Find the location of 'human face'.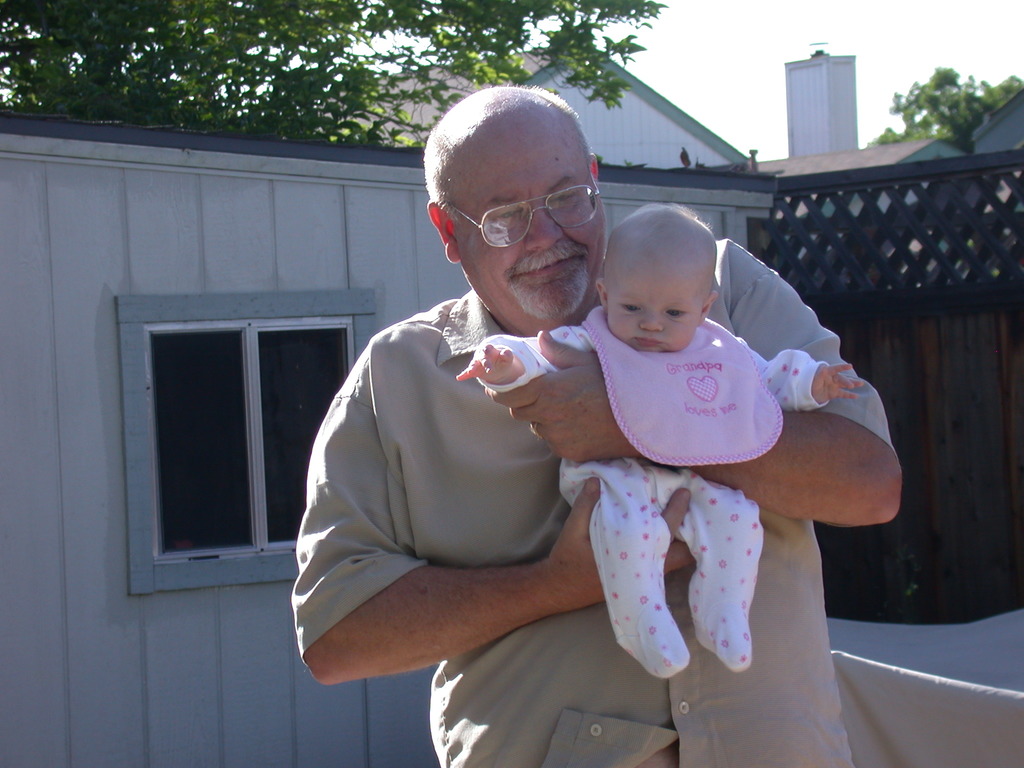
Location: <box>607,265,700,358</box>.
